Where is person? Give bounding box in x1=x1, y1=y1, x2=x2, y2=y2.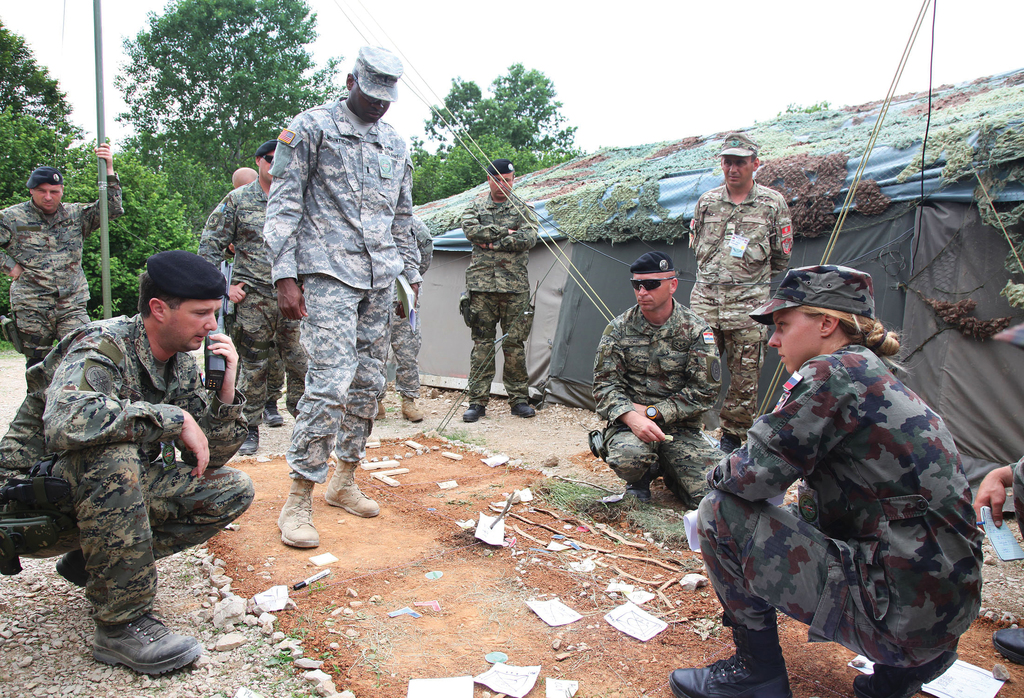
x1=262, y1=43, x2=422, y2=549.
